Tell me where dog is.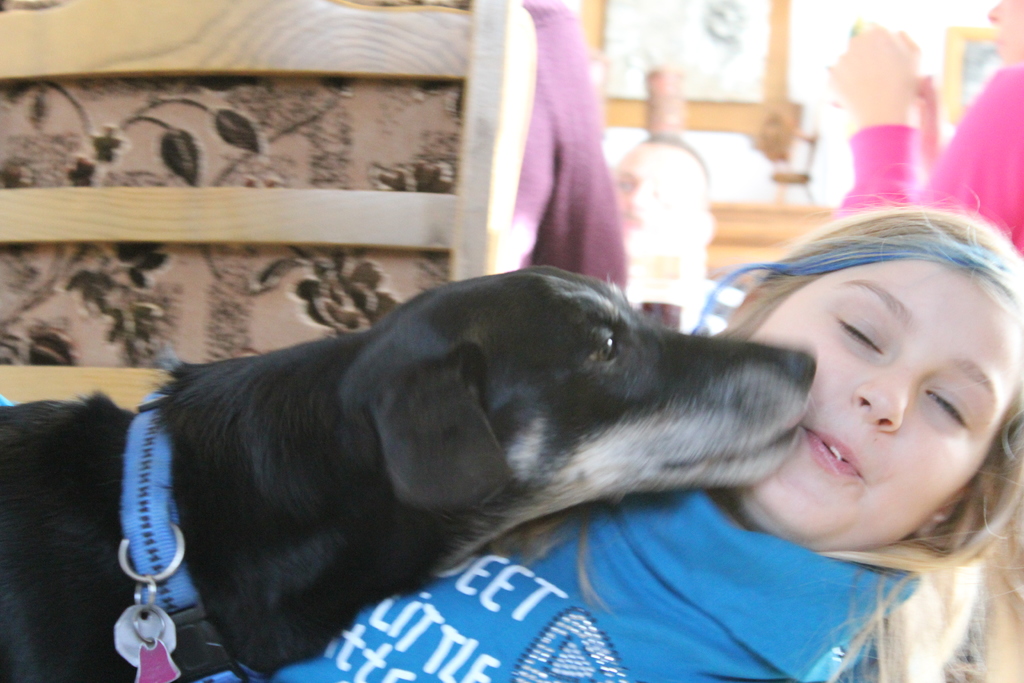
dog is at {"left": 0, "top": 259, "right": 828, "bottom": 682}.
